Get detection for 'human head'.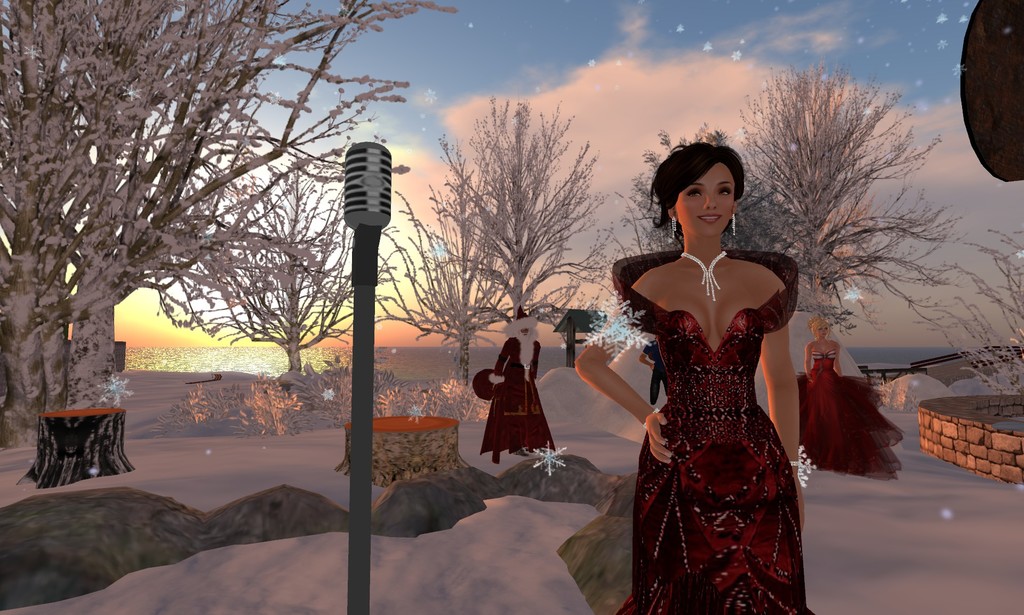
Detection: rect(639, 143, 760, 230).
